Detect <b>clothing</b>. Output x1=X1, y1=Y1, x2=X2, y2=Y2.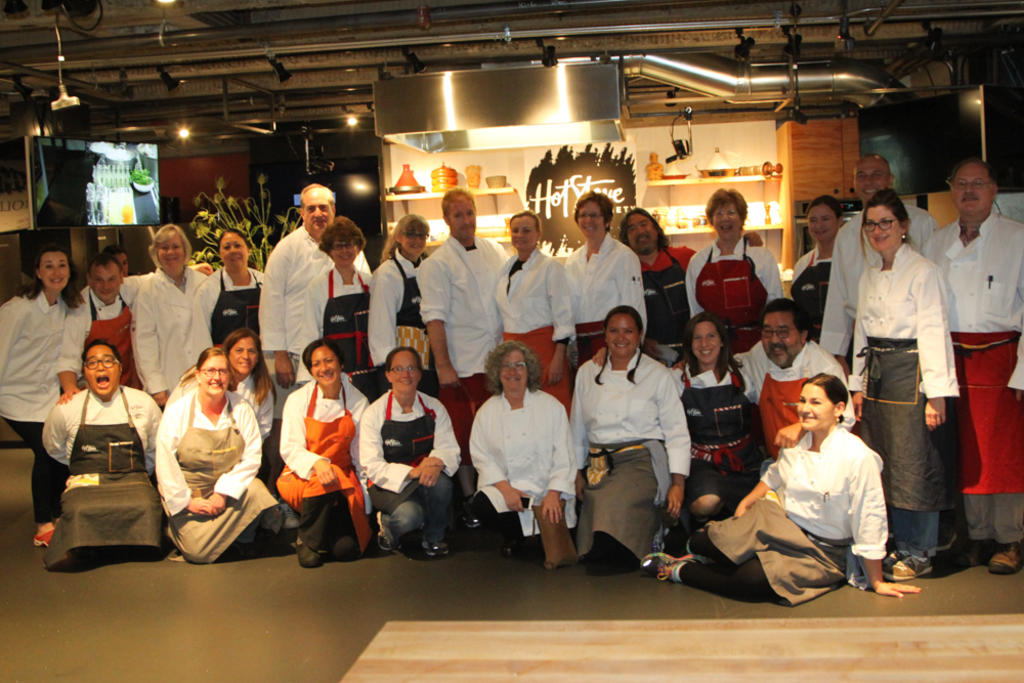
x1=565, y1=345, x2=697, y2=555.
